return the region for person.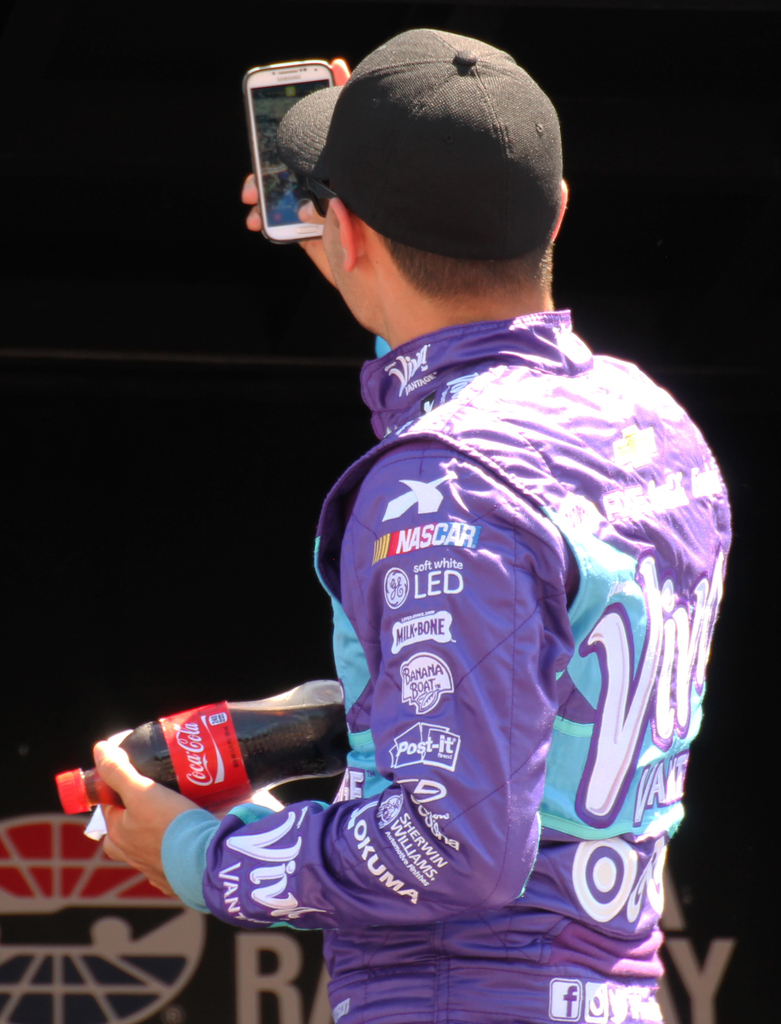
(x1=144, y1=58, x2=737, y2=1005).
